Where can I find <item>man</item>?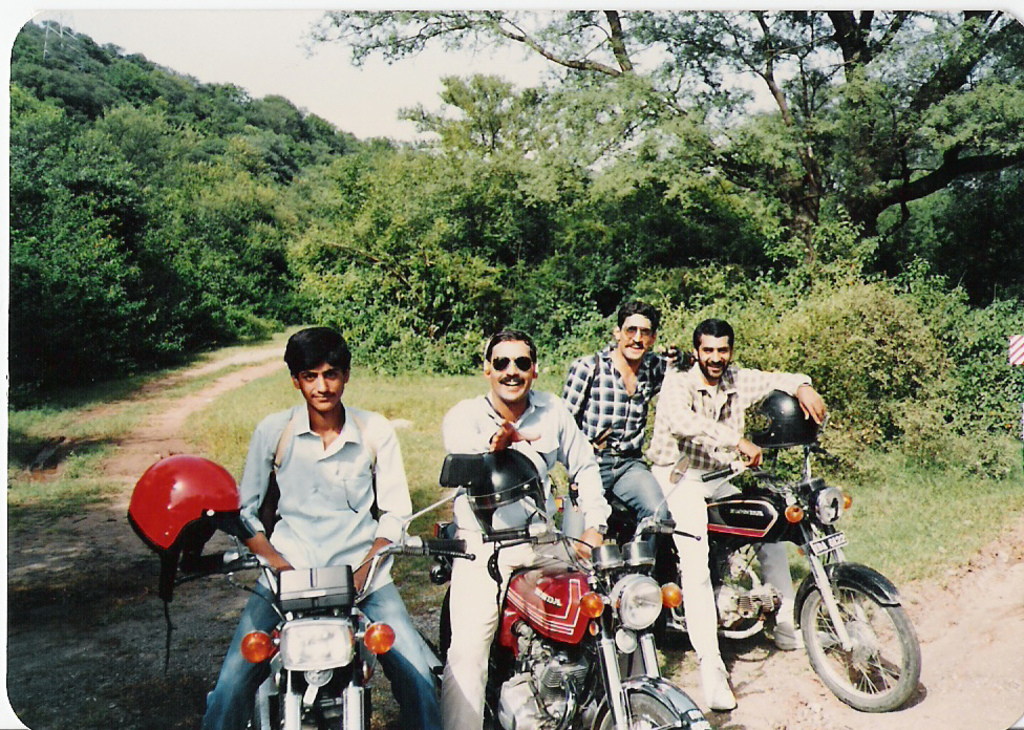
You can find it at 439/327/614/729.
